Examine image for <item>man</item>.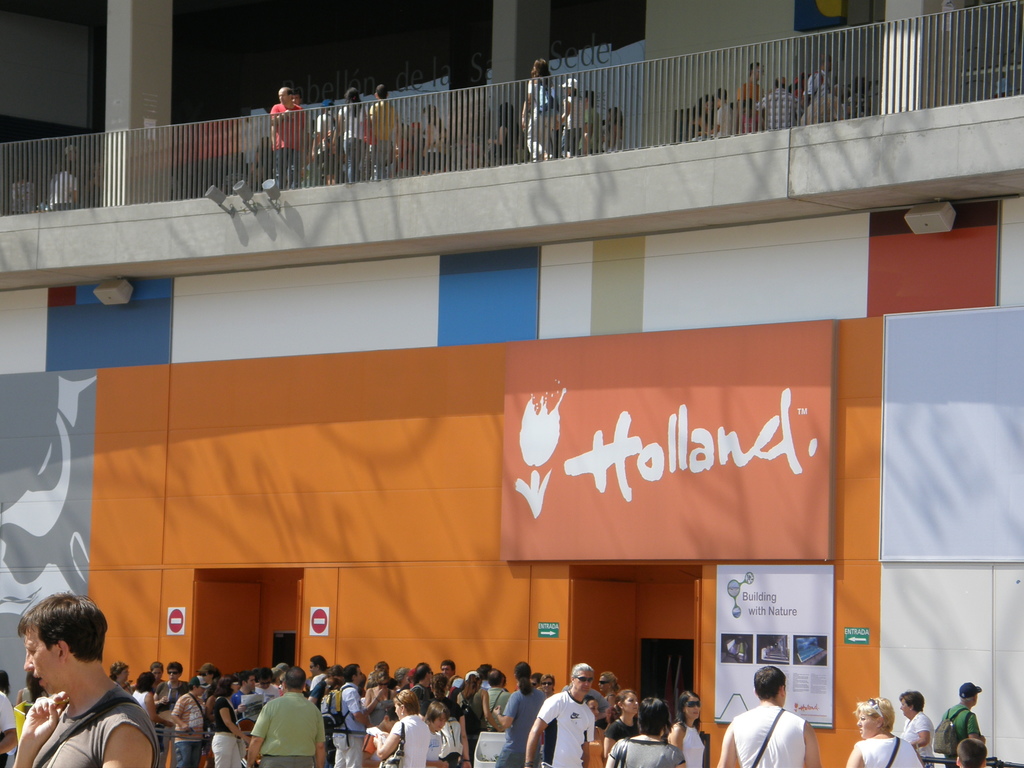
Examination result: bbox=(486, 657, 556, 767).
